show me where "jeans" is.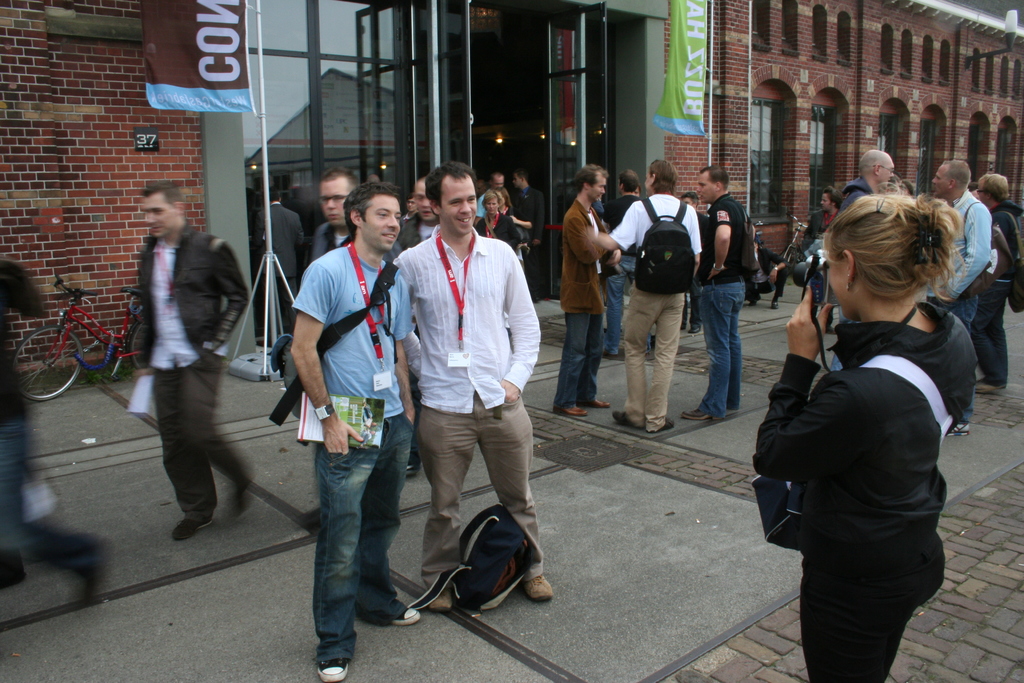
"jeans" is at BBox(415, 399, 544, 587).
